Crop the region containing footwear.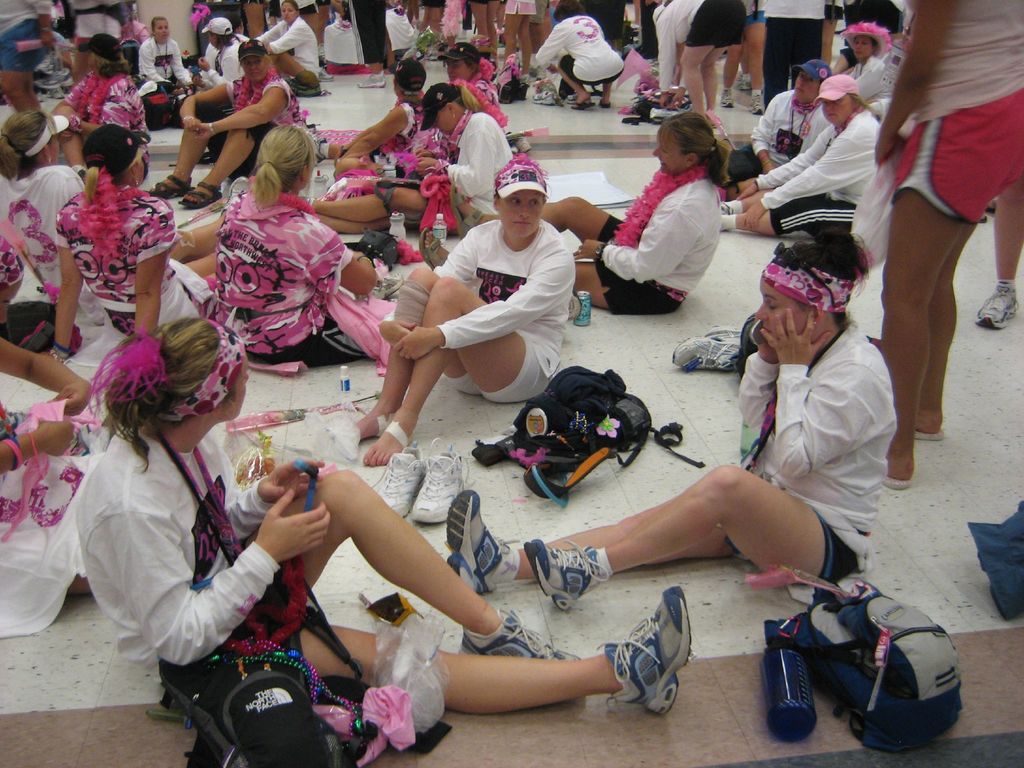
Crop region: crop(606, 584, 691, 717).
